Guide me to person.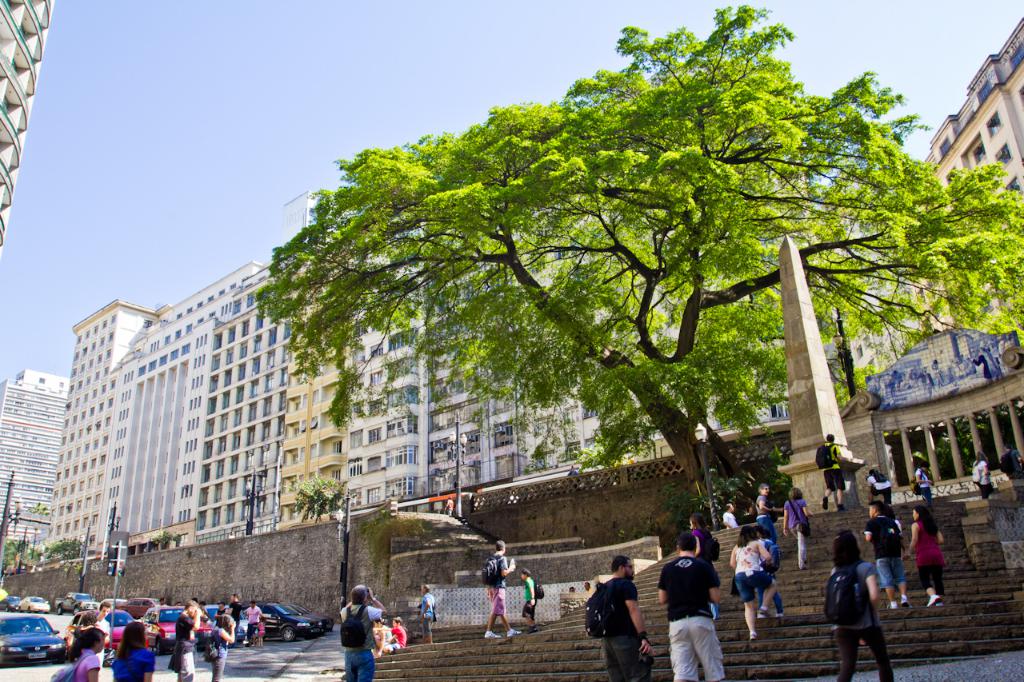
Guidance: {"left": 722, "top": 524, "right": 765, "bottom": 647}.
